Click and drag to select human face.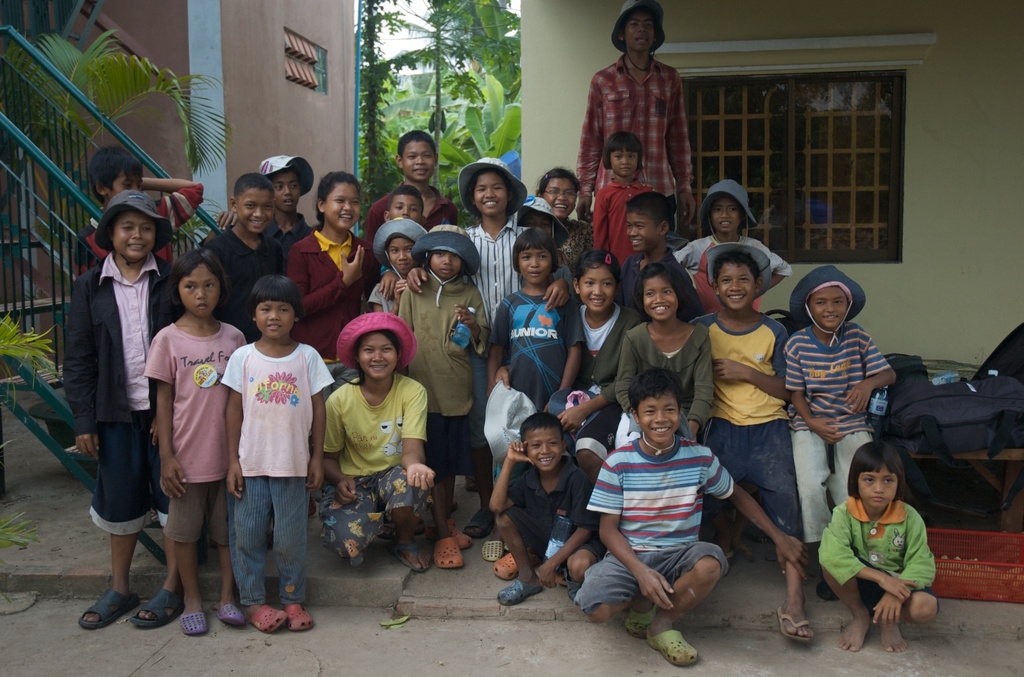
Selection: [left=400, top=140, right=438, bottom=183].
